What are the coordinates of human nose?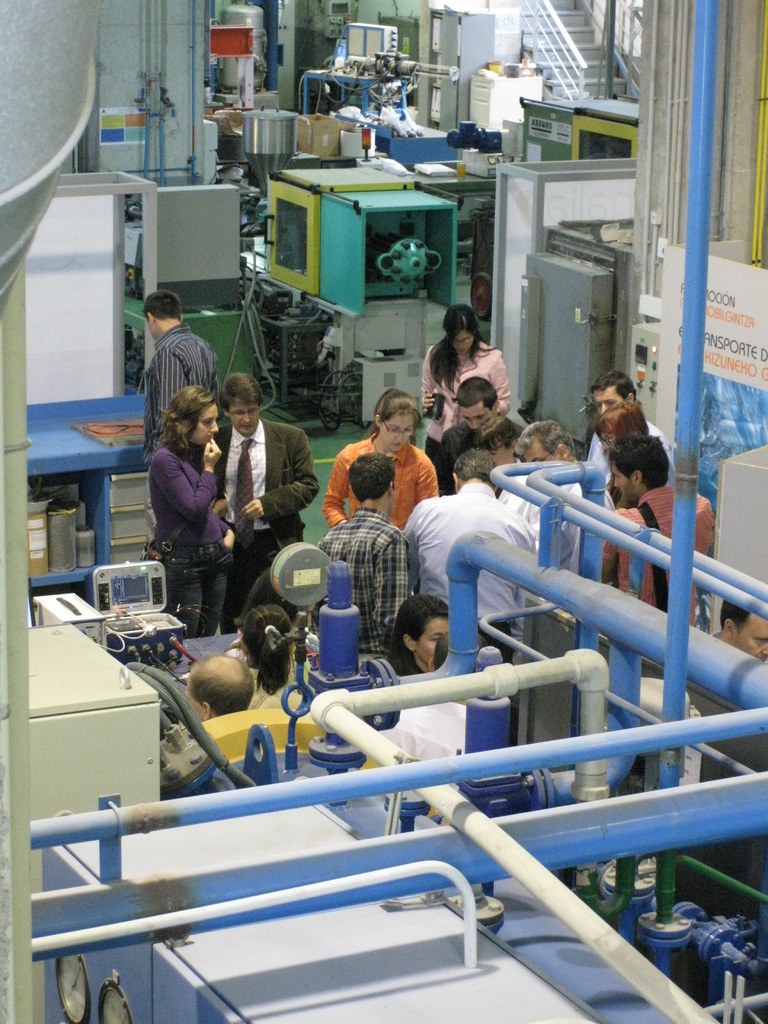
select_region(396, 429, 404, 444).
